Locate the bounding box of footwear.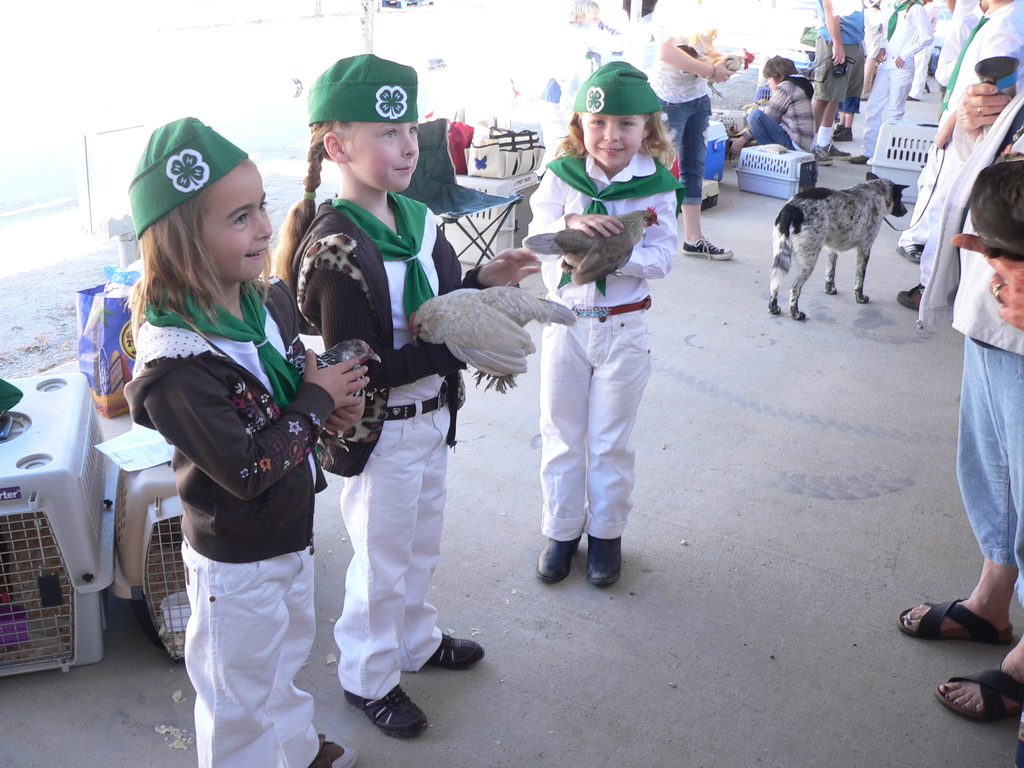
Bounding box: rect(588, 534, 623, 587).
